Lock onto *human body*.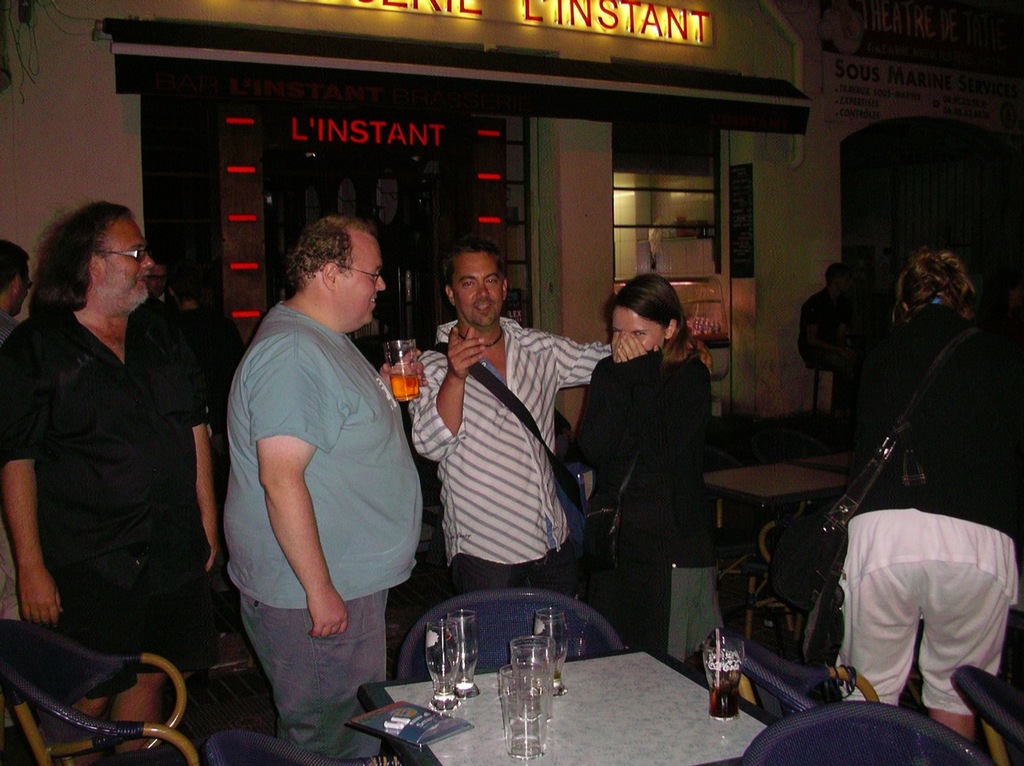
Locked: (x1=0, y1=289, x2=230, y2=765).
